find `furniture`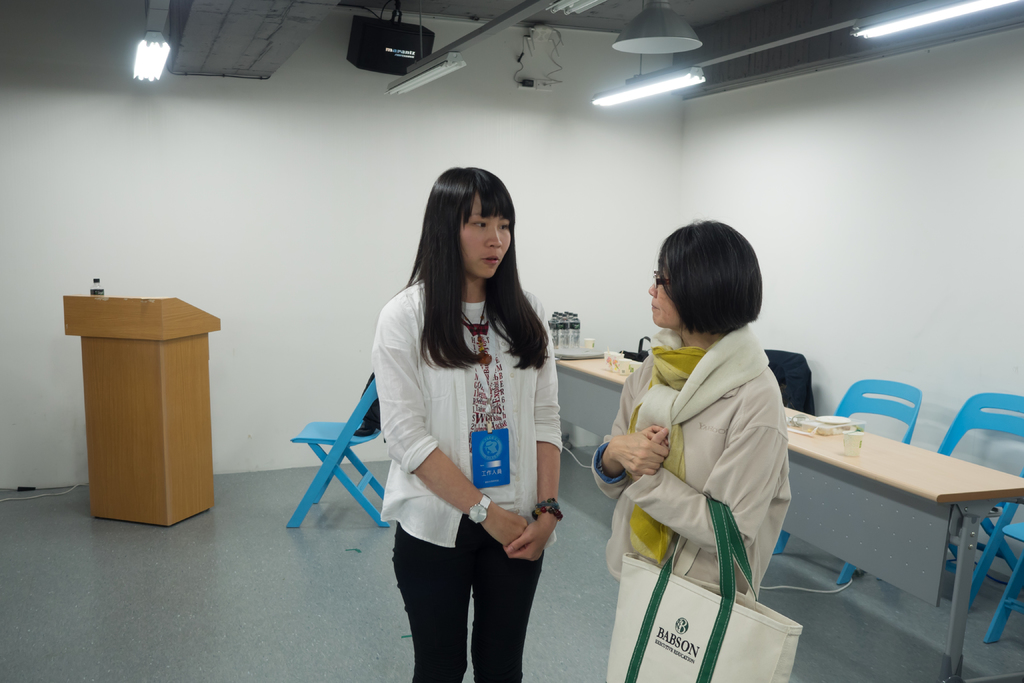
bbox(287, 378, 394, 526)
